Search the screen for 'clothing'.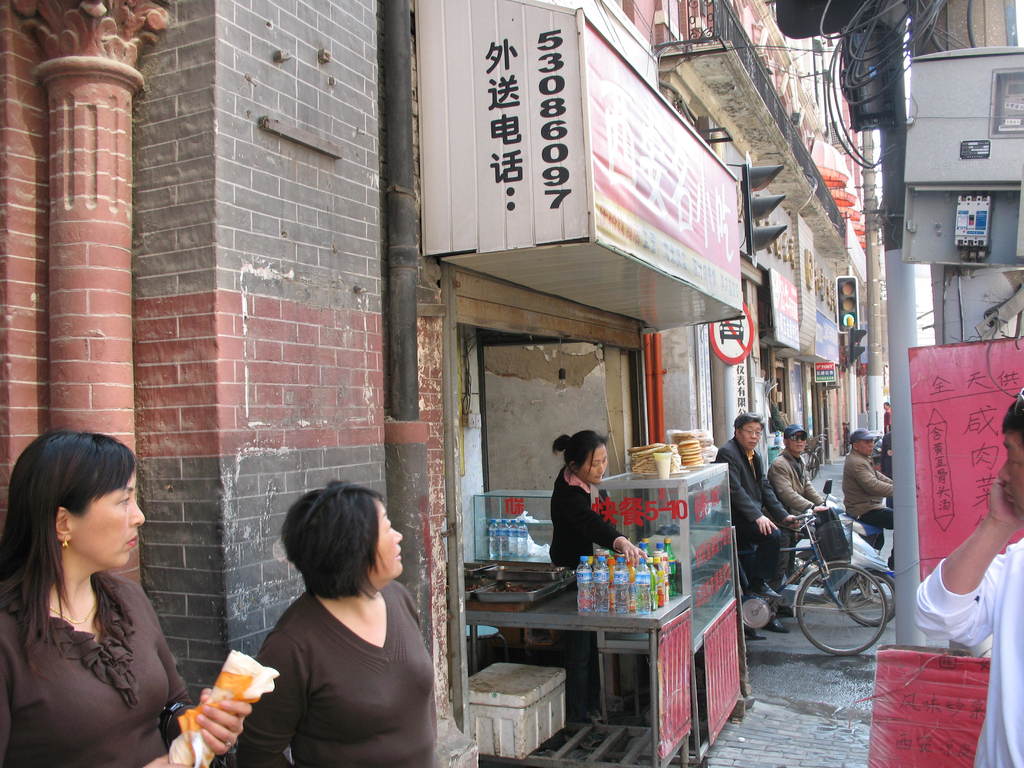
Found at (842,448,898,563).
